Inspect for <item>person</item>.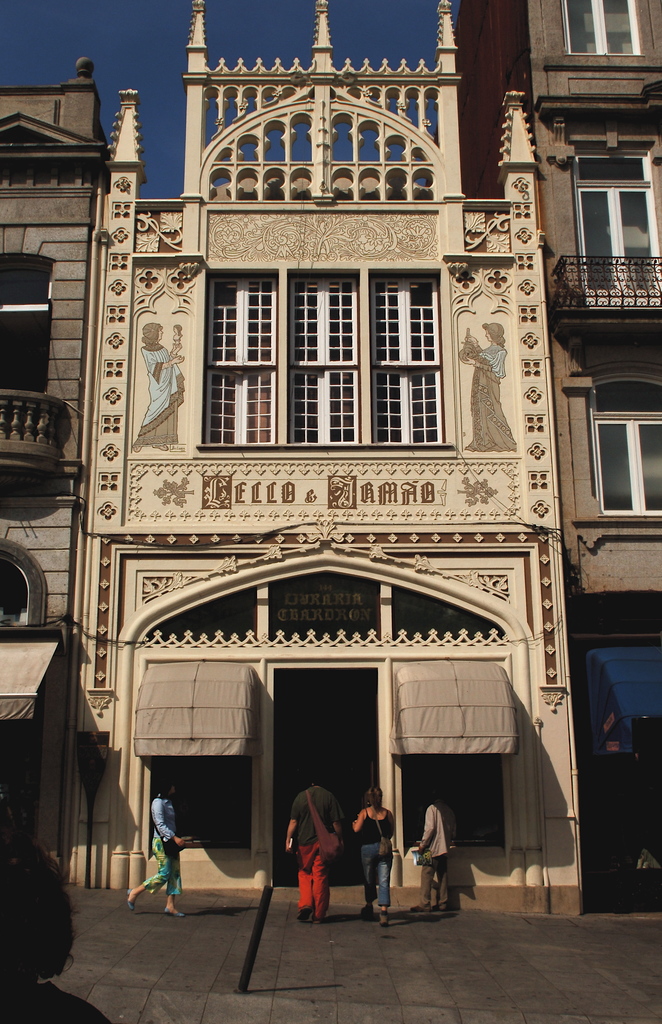
Inspection: box(126, 774, 200, 917).
